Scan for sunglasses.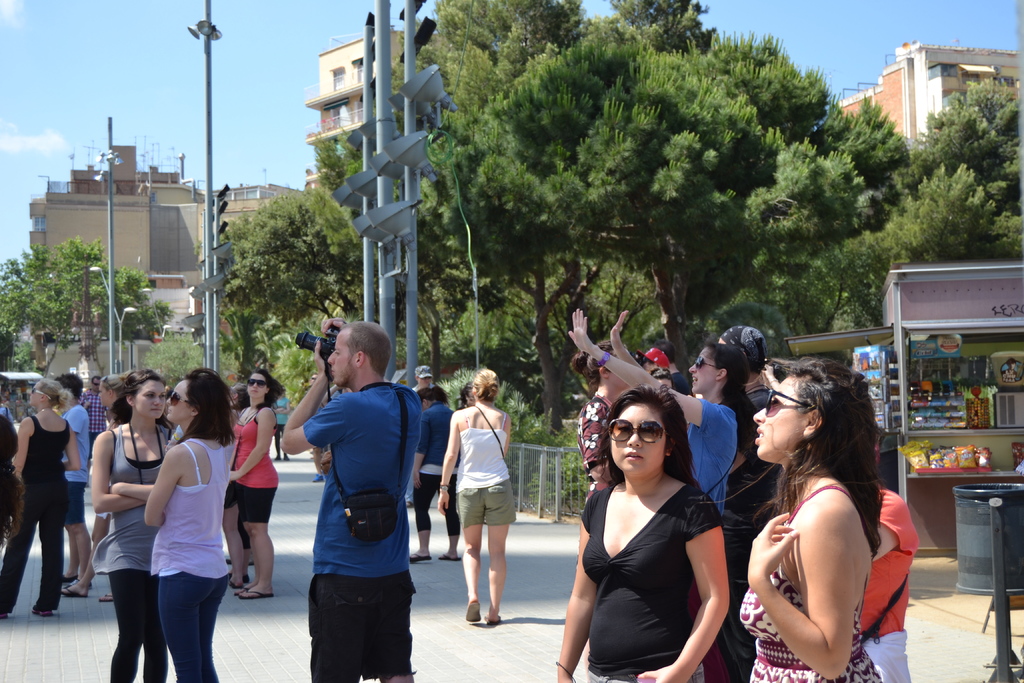
Scan result: {"x1": 170, "y1": 391, "x2": 188, "y2": 403}.
